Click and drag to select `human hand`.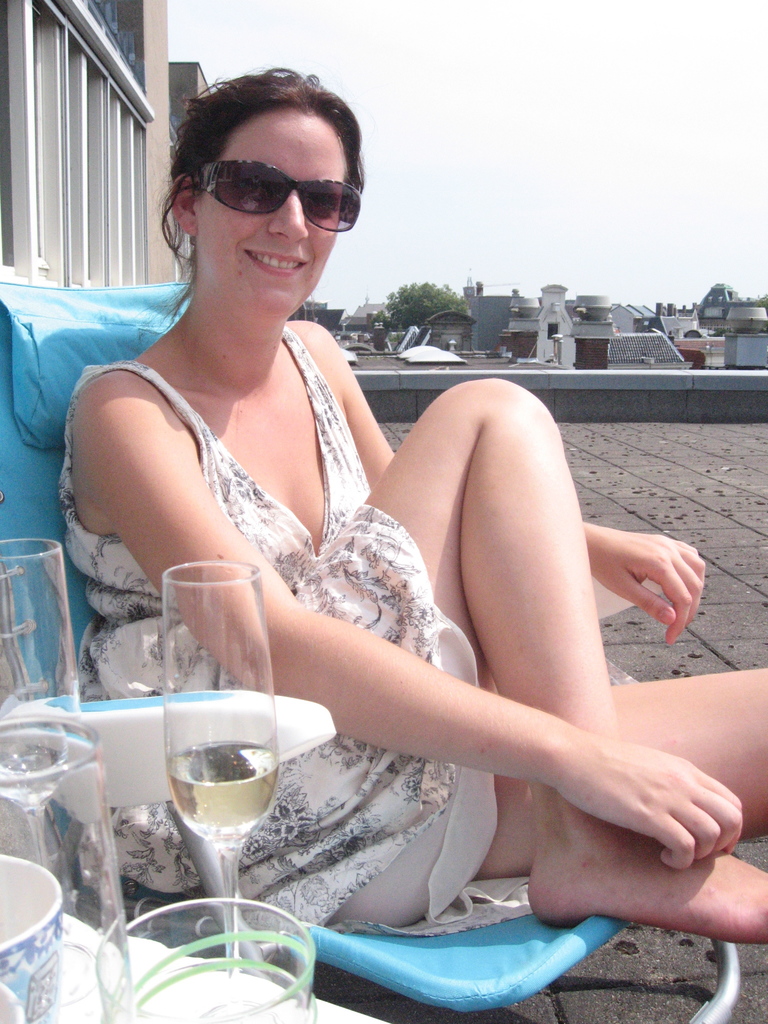
Selection: box(599, 509, 721, 652).
